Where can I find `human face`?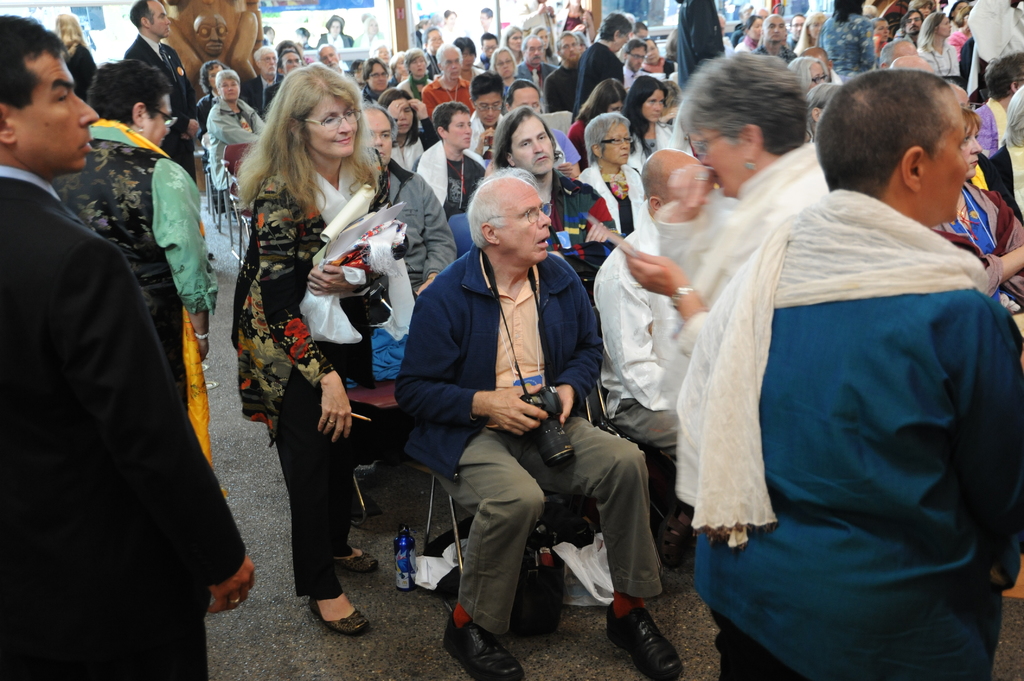
You can find it at {"x1": 564, "y1": 35, "x2": 580, "y2": 58}.
